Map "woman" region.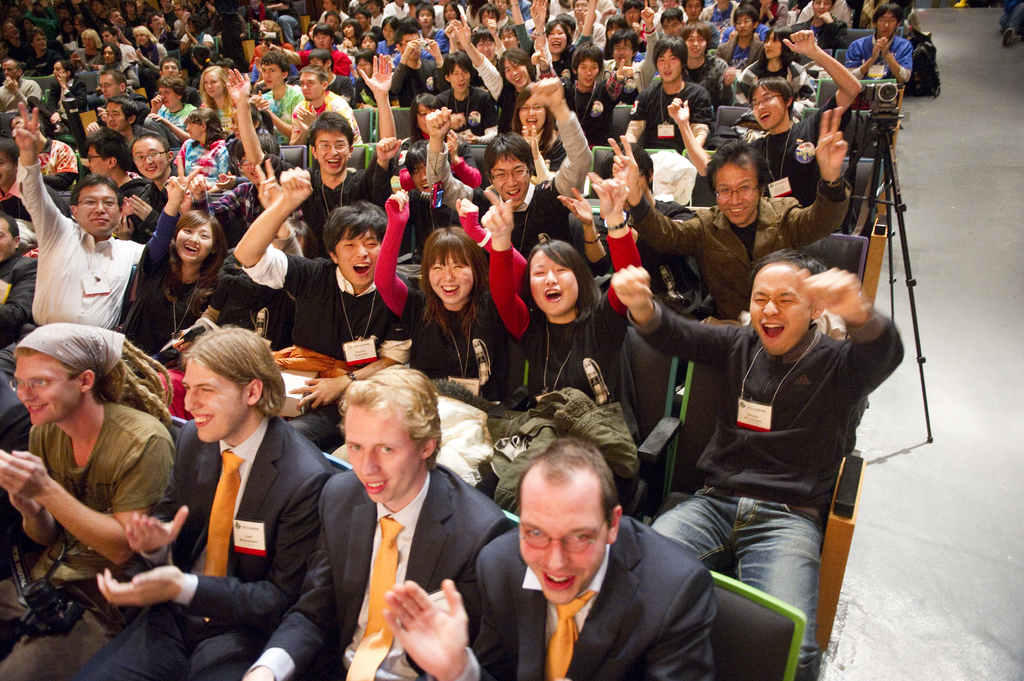
Mapped to 171,107,226,180.
